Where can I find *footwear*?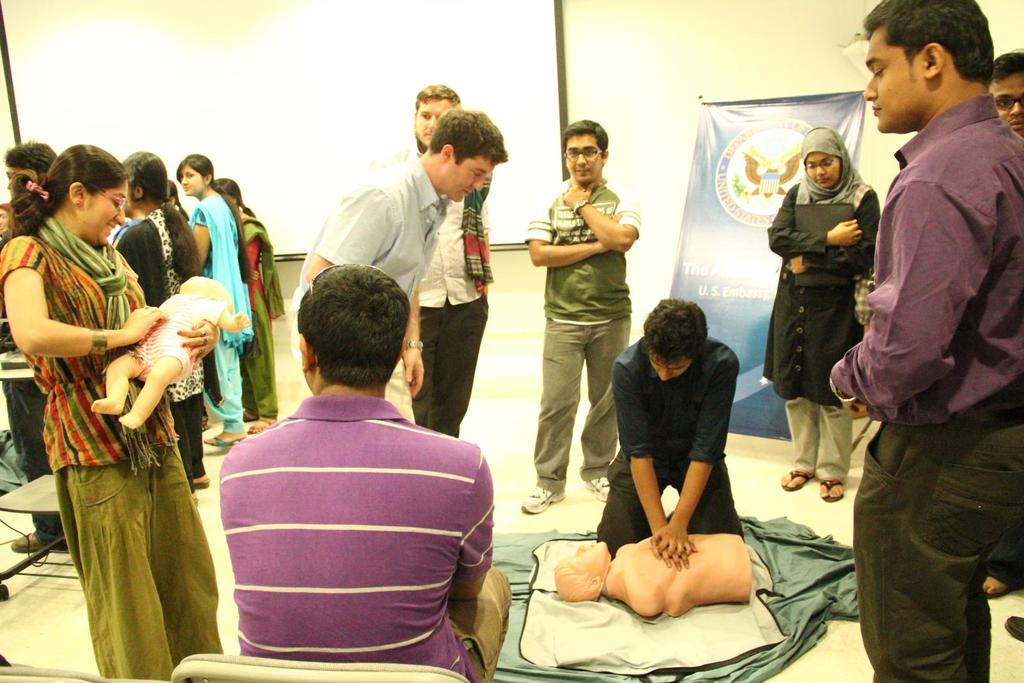
You can find it at rect(820, 475, 845, 504).
